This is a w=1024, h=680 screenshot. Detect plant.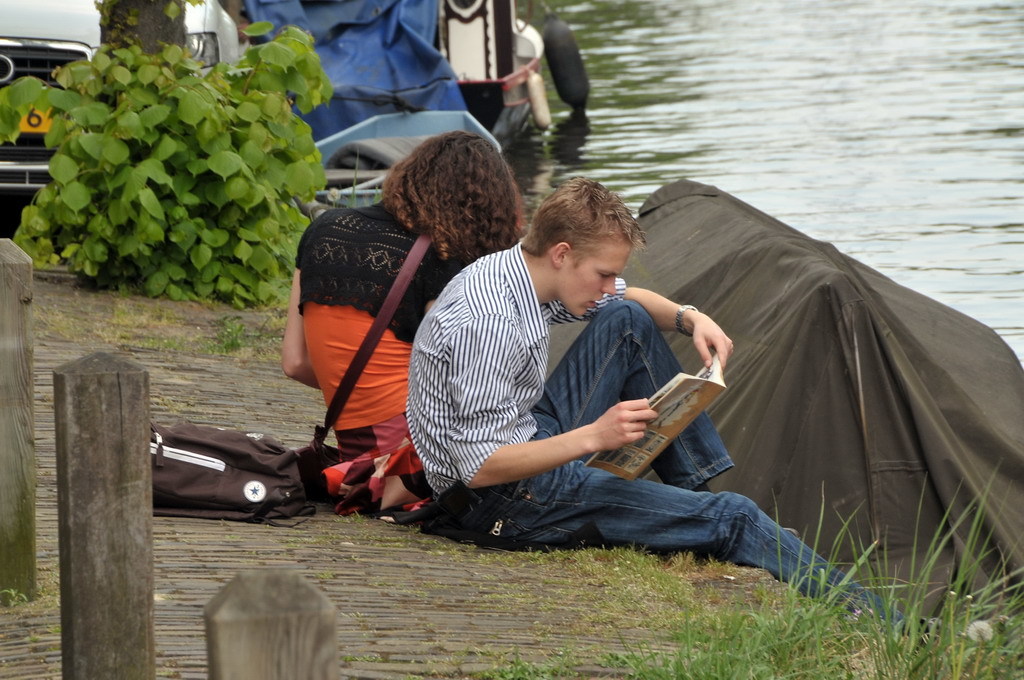
x1=32 y1=21 x2=298 y2=287.
